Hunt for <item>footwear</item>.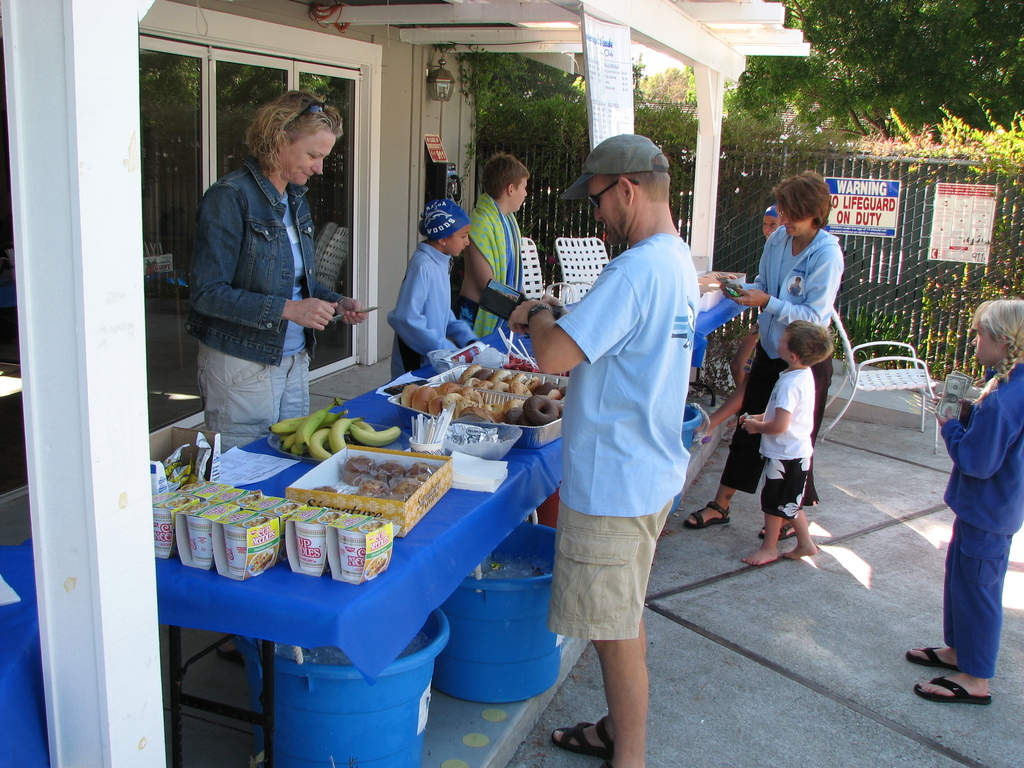
Hunted down at crop(548, 718, 616, 759).
